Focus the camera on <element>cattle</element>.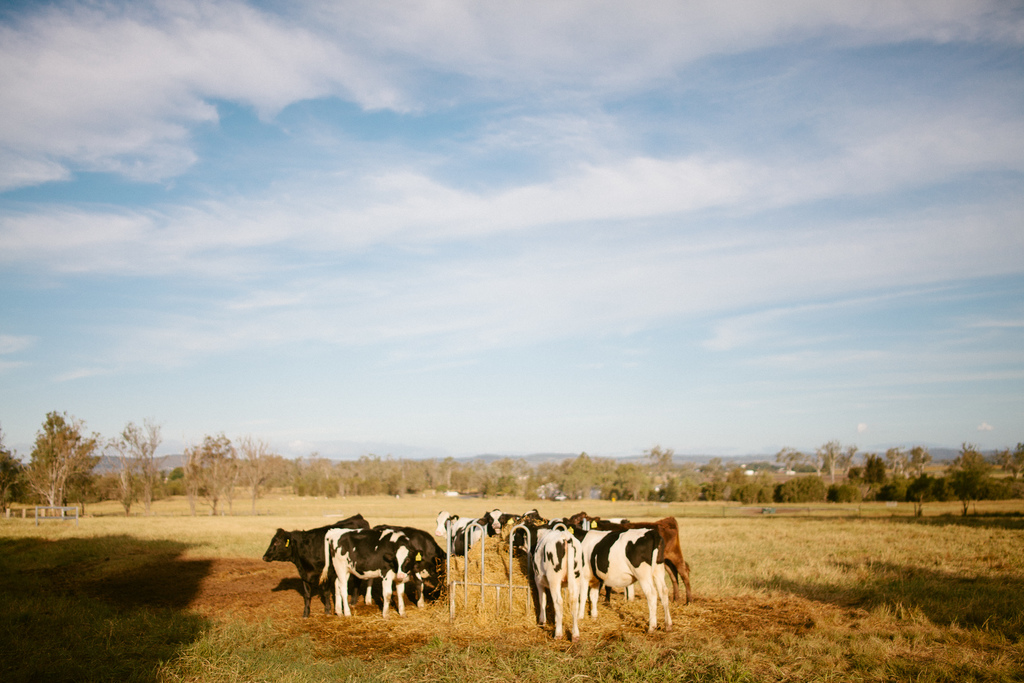
Focus region: box=[577, 526, 684, 648].
